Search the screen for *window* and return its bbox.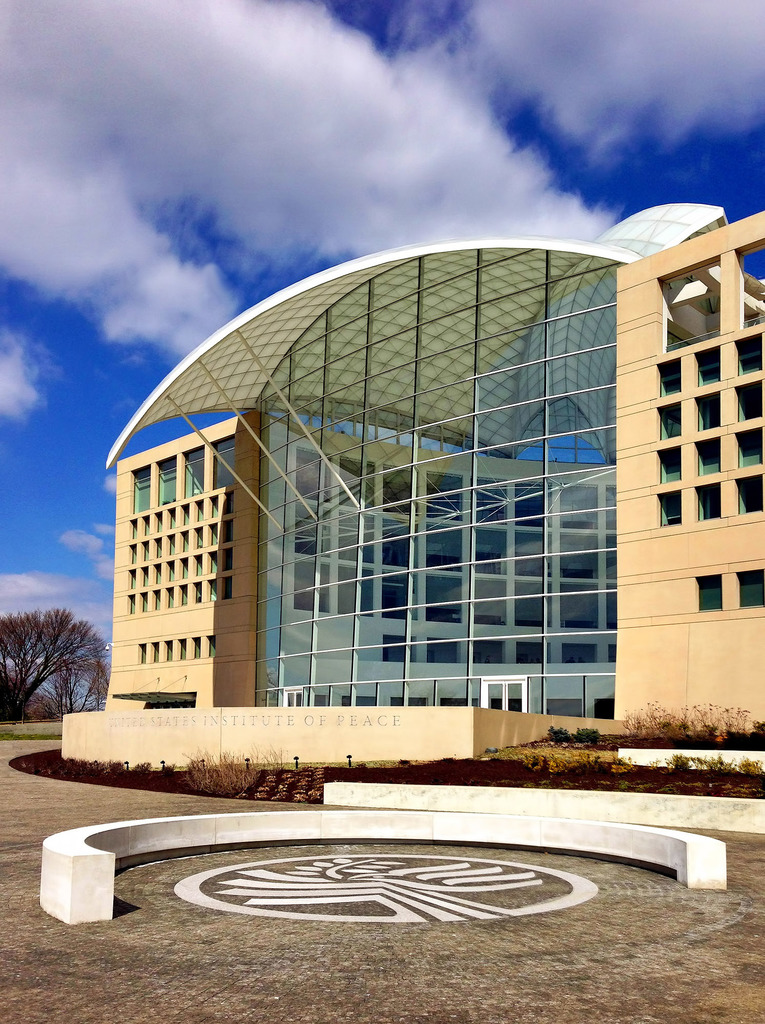
Found: BBox(181, 563, 190, 579).
